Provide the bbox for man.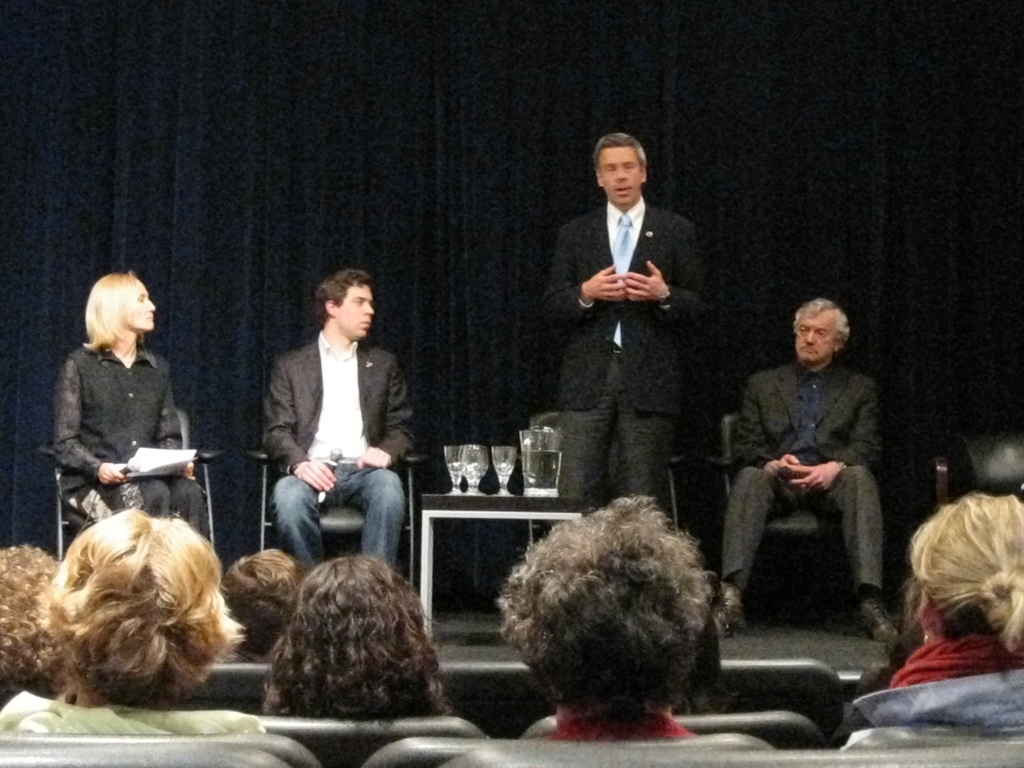
select_region(711, 283, 902, 650).
